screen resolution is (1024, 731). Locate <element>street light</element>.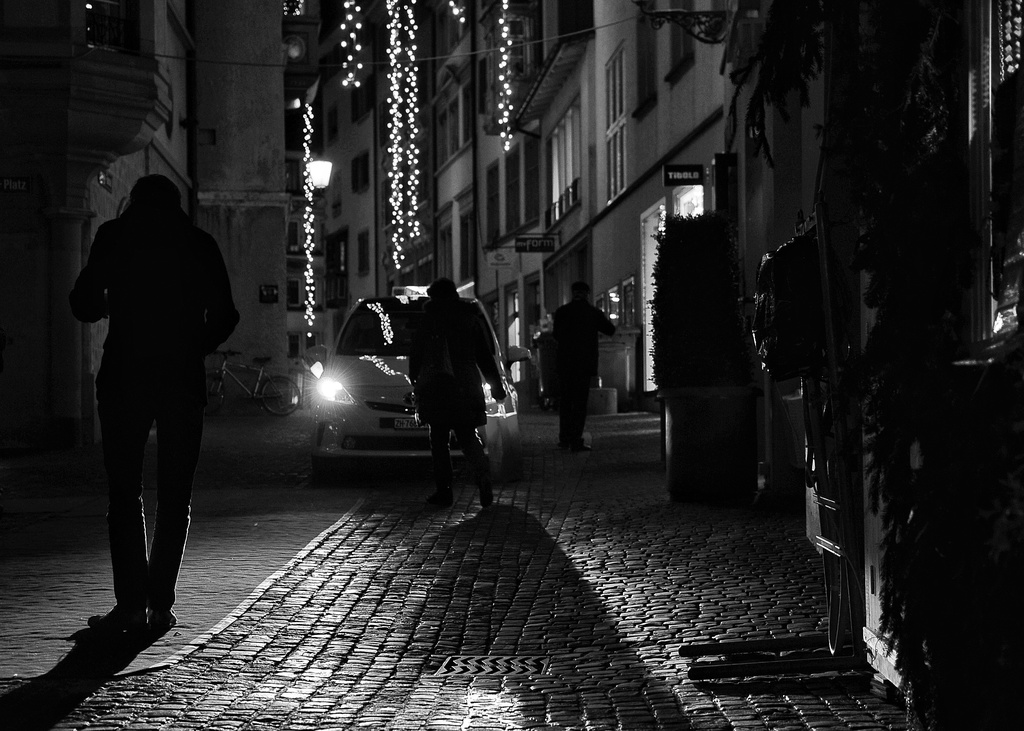
select_region(302, 154, 330, 193).
